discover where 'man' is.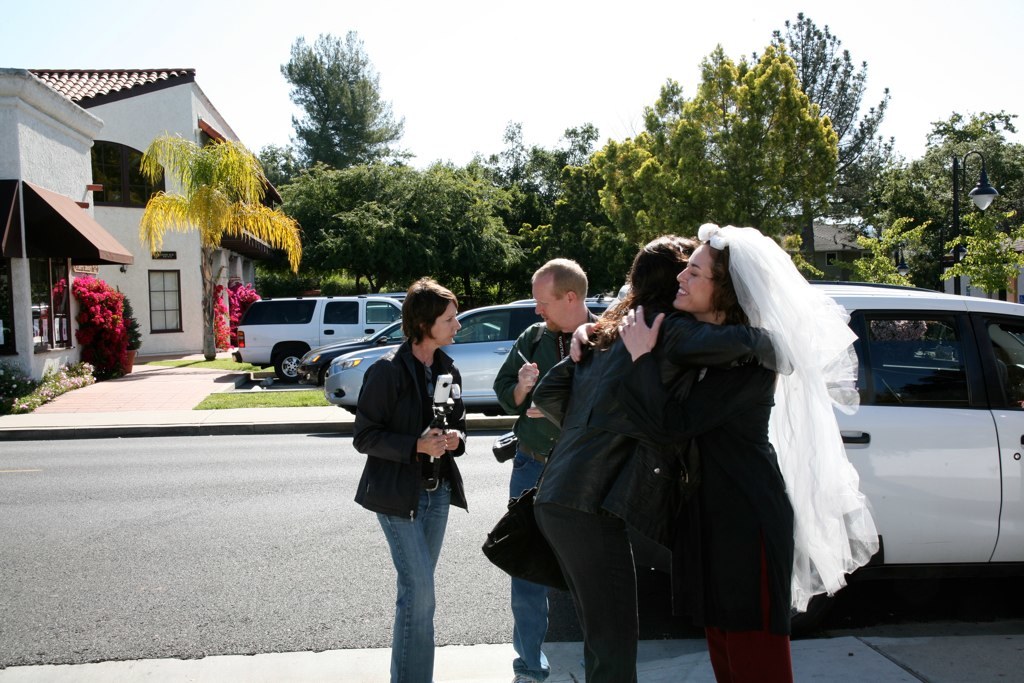
Discovered at 493, 259, 599, 682.
